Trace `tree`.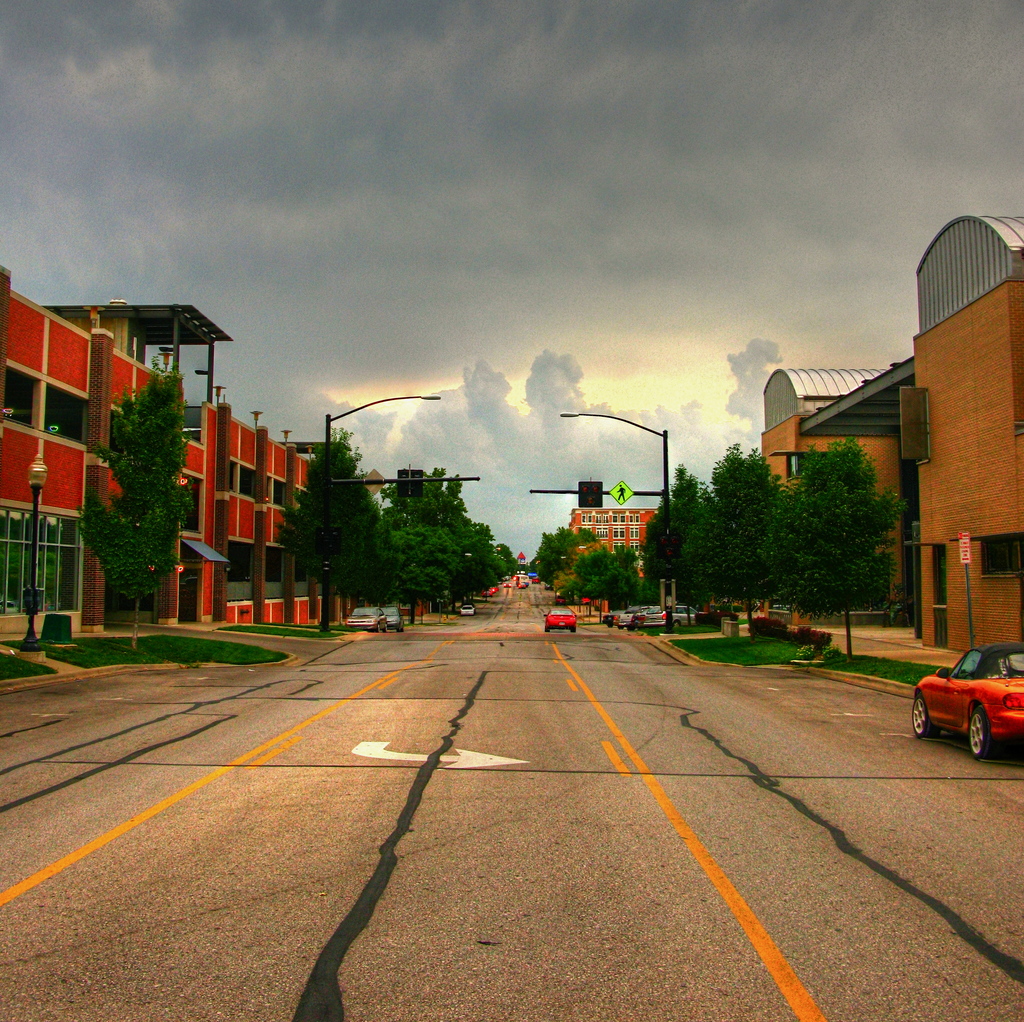
Traced to (x1=636, y1=465, x2=701, y2=628).
